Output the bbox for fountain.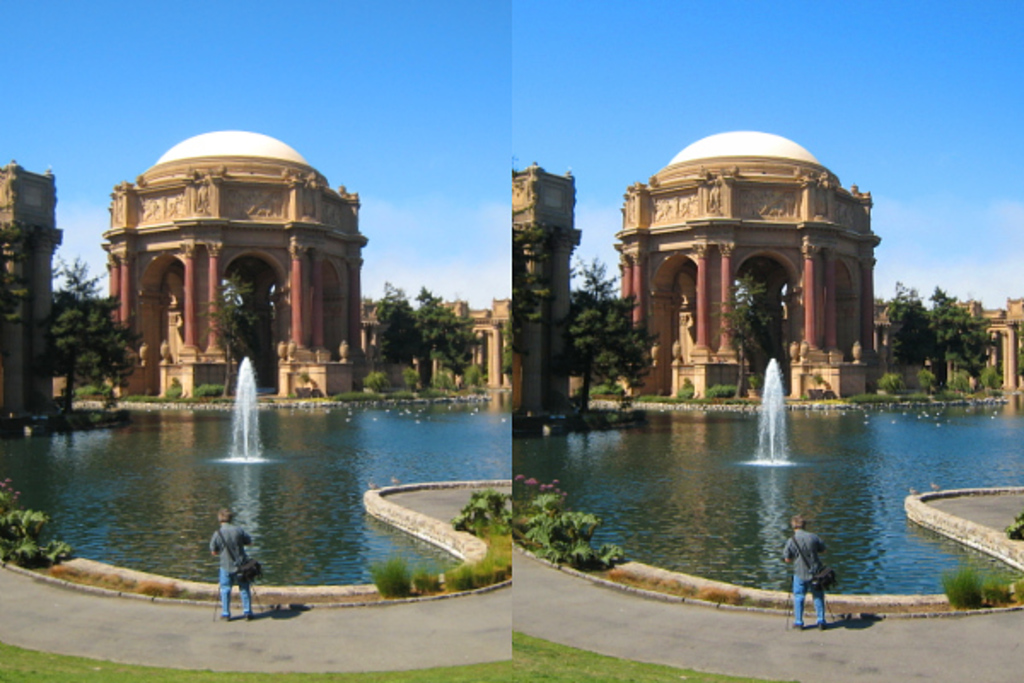
(x1=0, y1=352, x2=517, y2=613).
